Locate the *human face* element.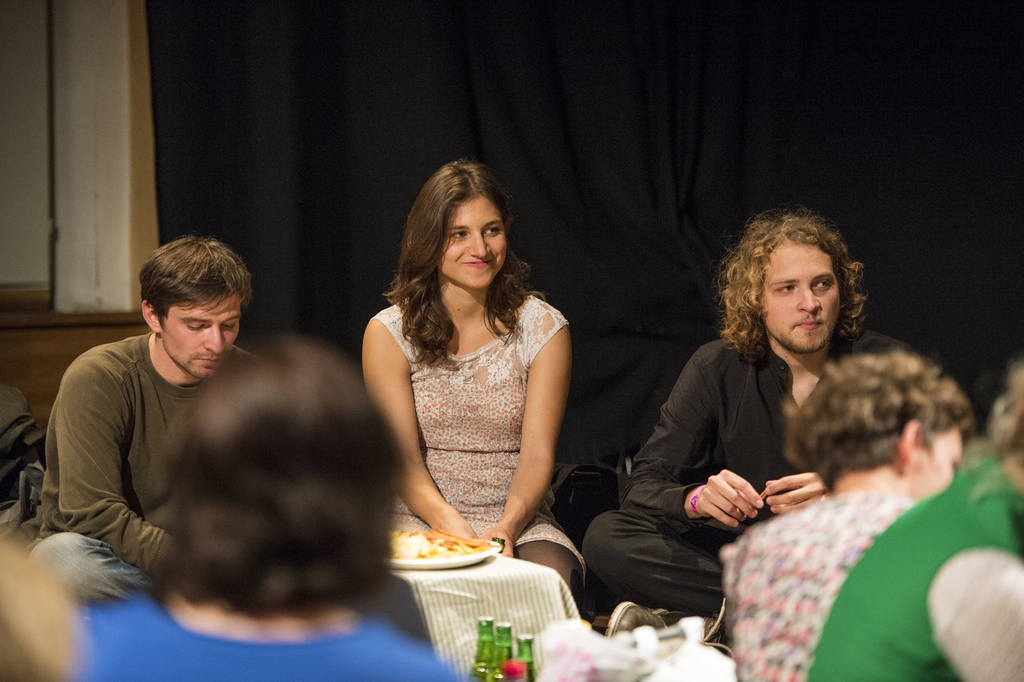
Element bbox: [444, 174, 500, 286].
